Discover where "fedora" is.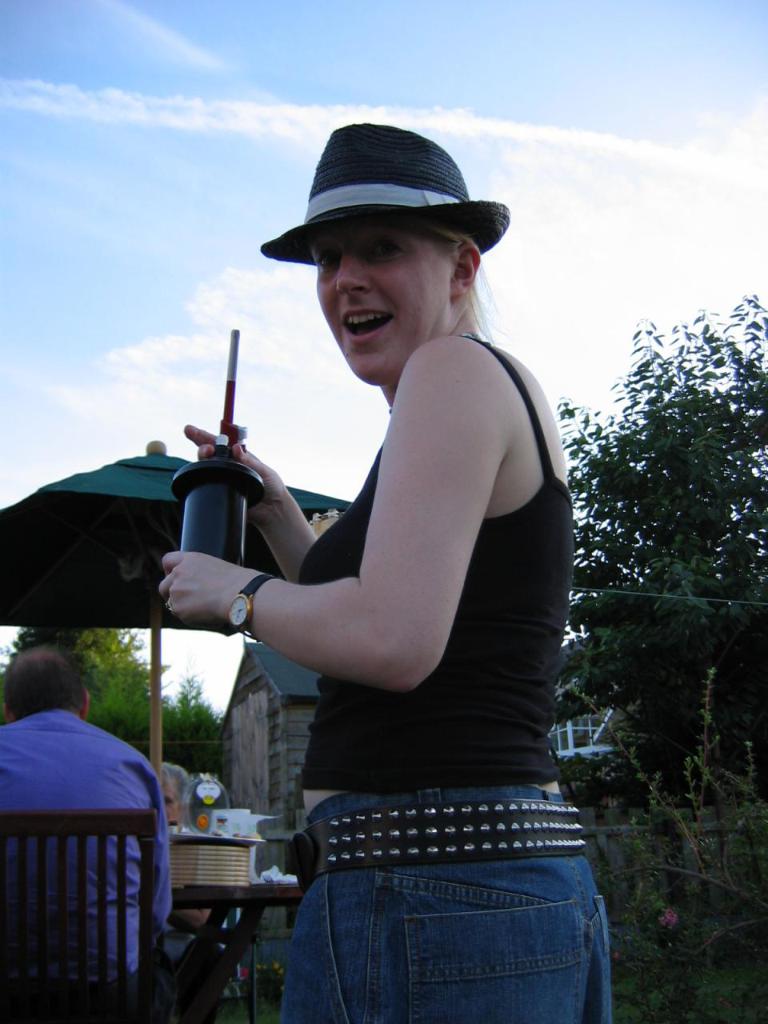
Discovered at [260, 121, 508, 265].
